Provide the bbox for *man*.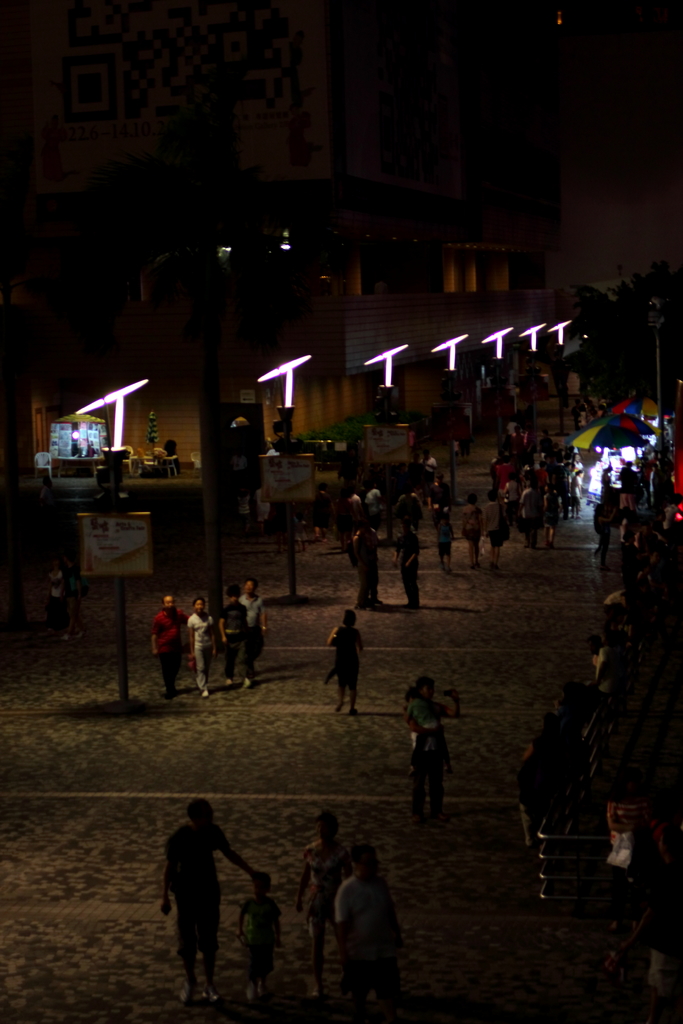
(left=522, top=472, right=543, bottom=555).
